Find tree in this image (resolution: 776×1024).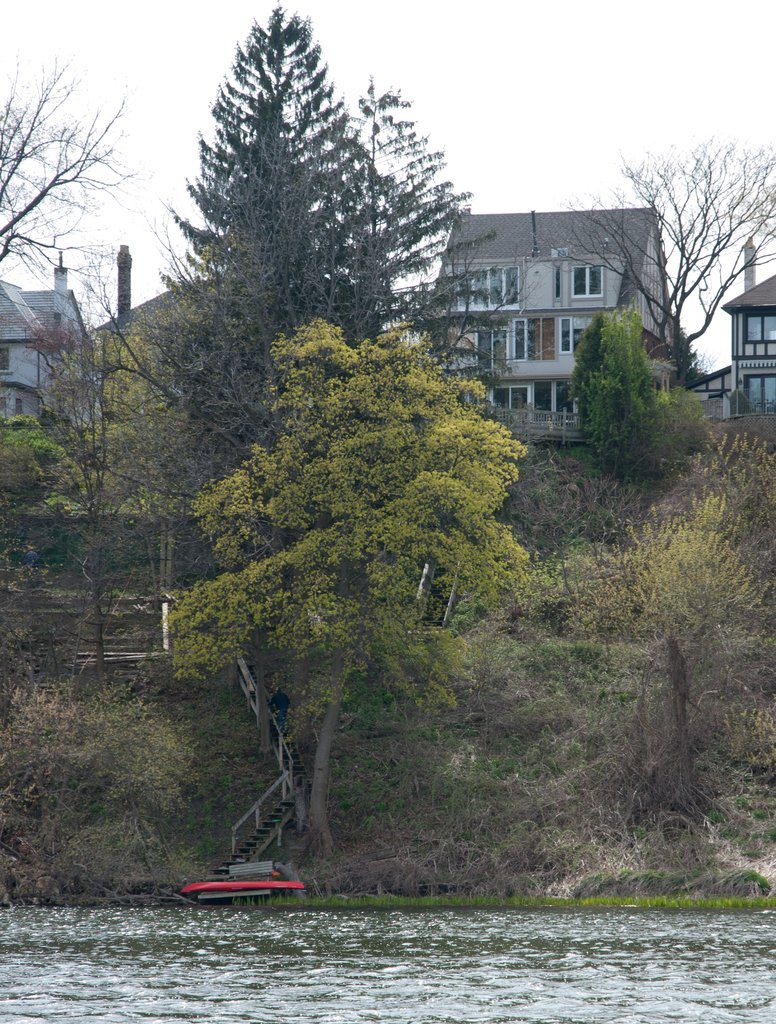
295:74:487:369.
